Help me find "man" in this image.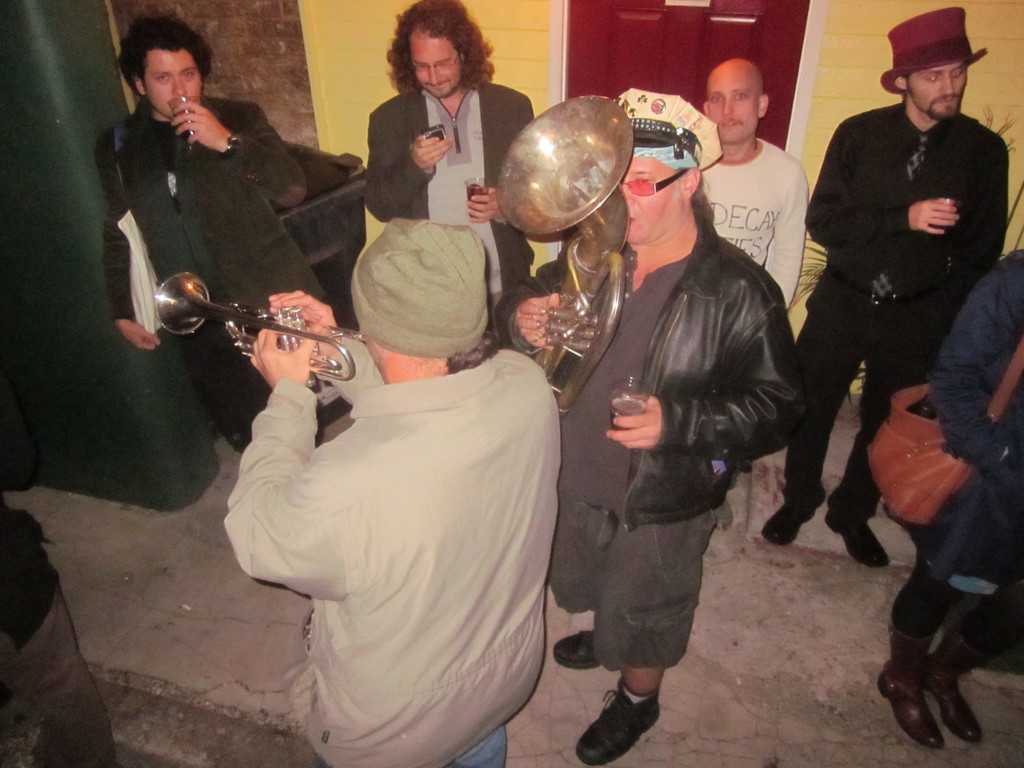
Found it: (758,6,1007,569).
